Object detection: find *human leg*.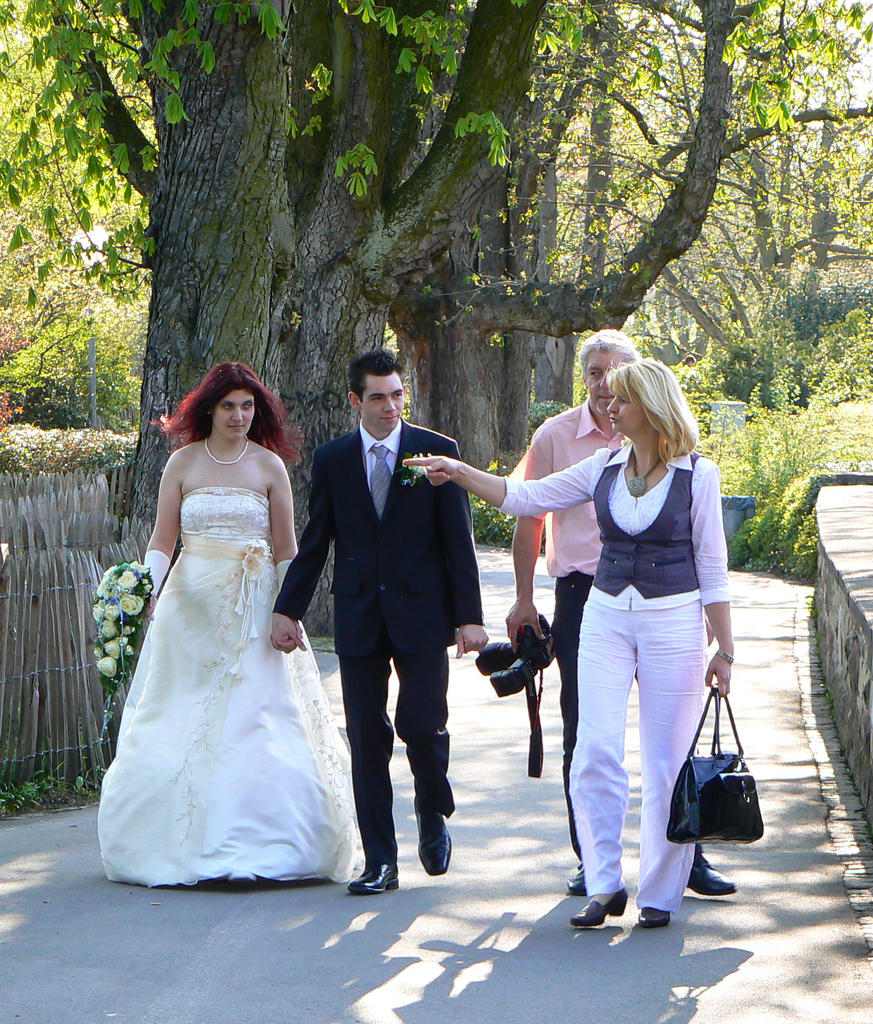
(390, 602, 455, 875).
